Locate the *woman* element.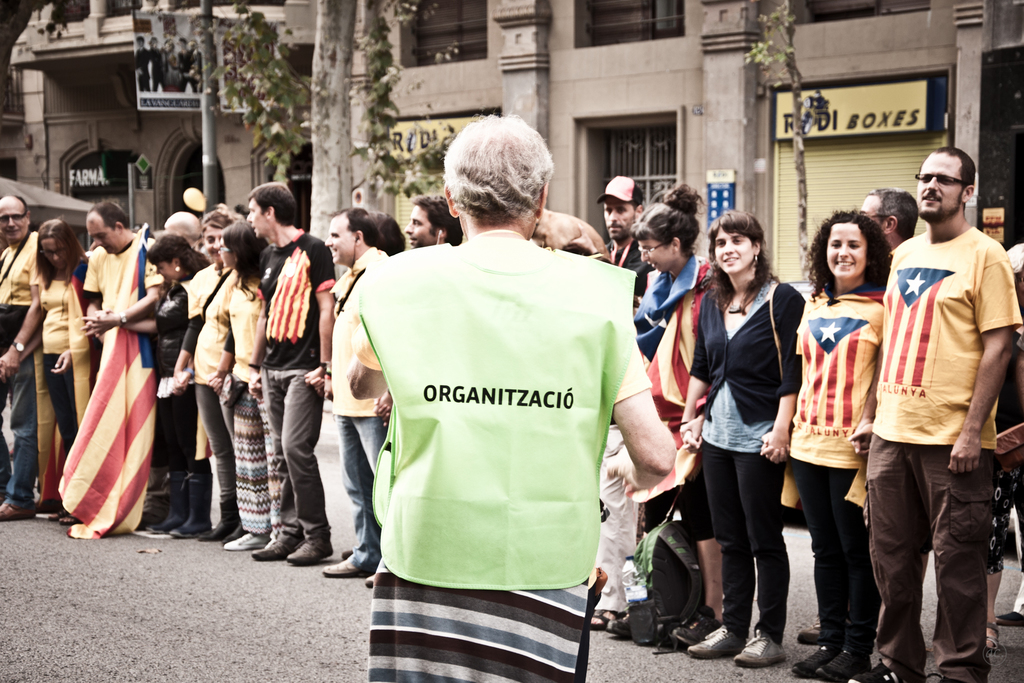
Element bbox: [left=342, top=213, right=407, bottom=562].
